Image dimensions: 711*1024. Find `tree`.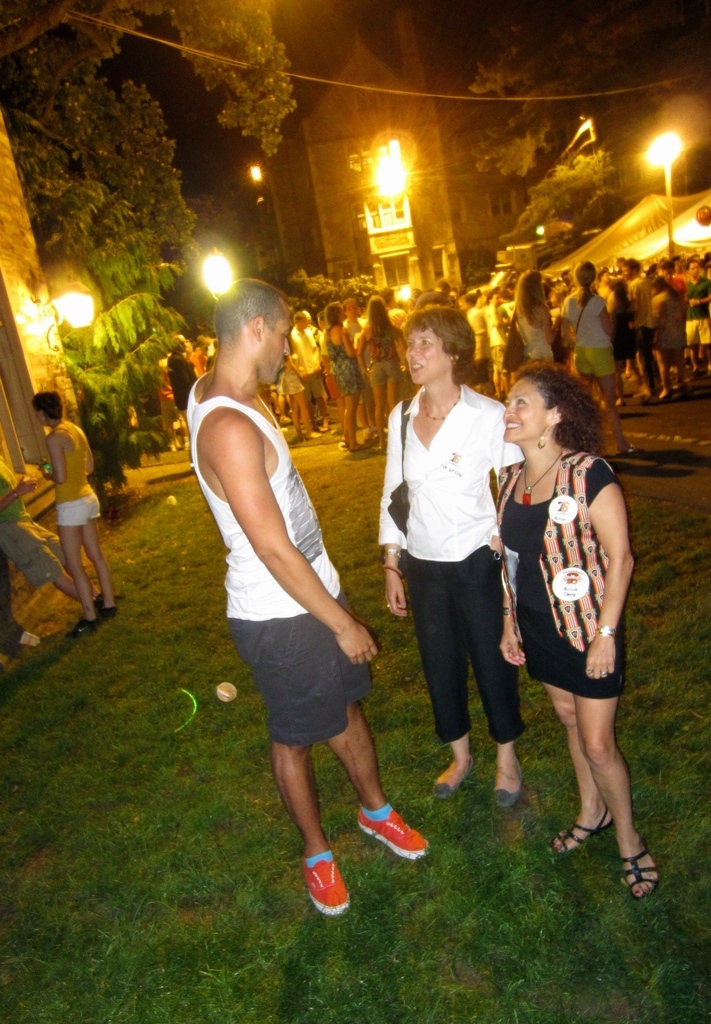
pyautogui.locateOnScreen(474, 22, 709, 247).
